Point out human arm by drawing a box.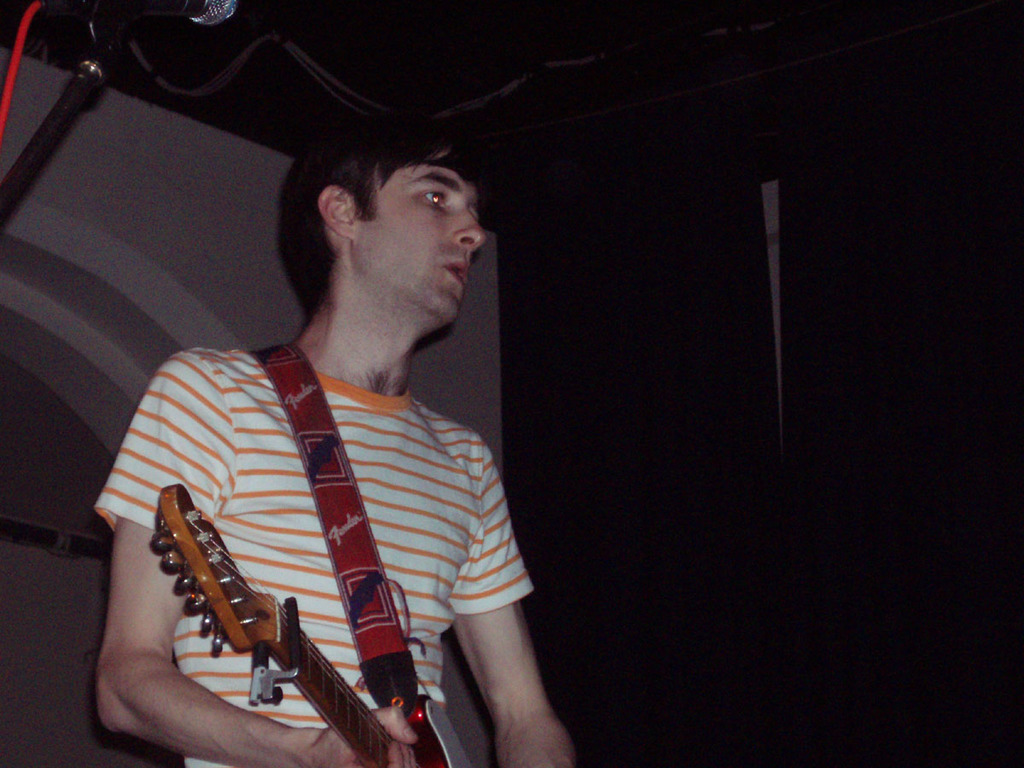
left=445, top=518, right=573, bottom=767.
